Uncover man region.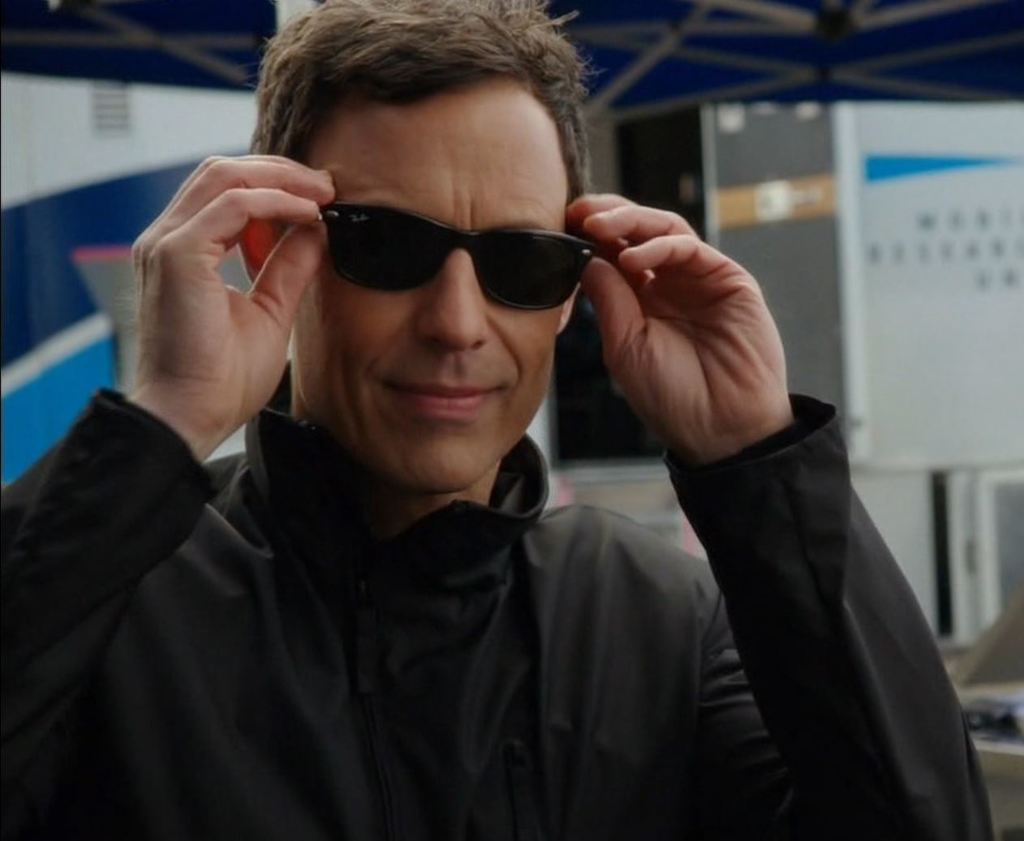
Uncovered: 0:0:993:840.
